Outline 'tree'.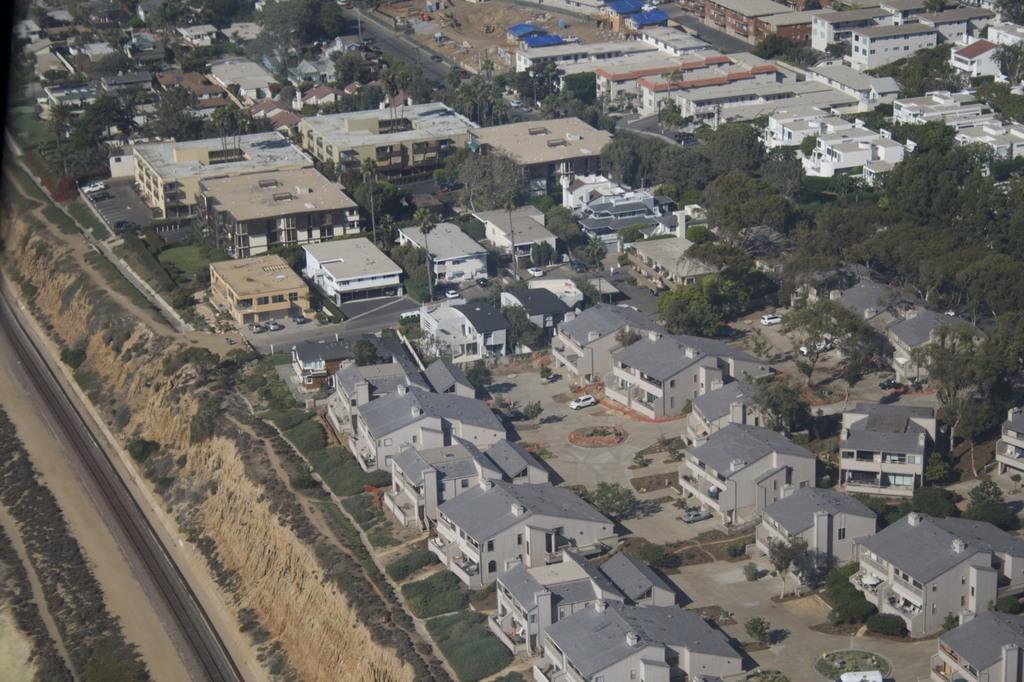
Outline: x1=332, y1=47, x2=364, y2=81.
